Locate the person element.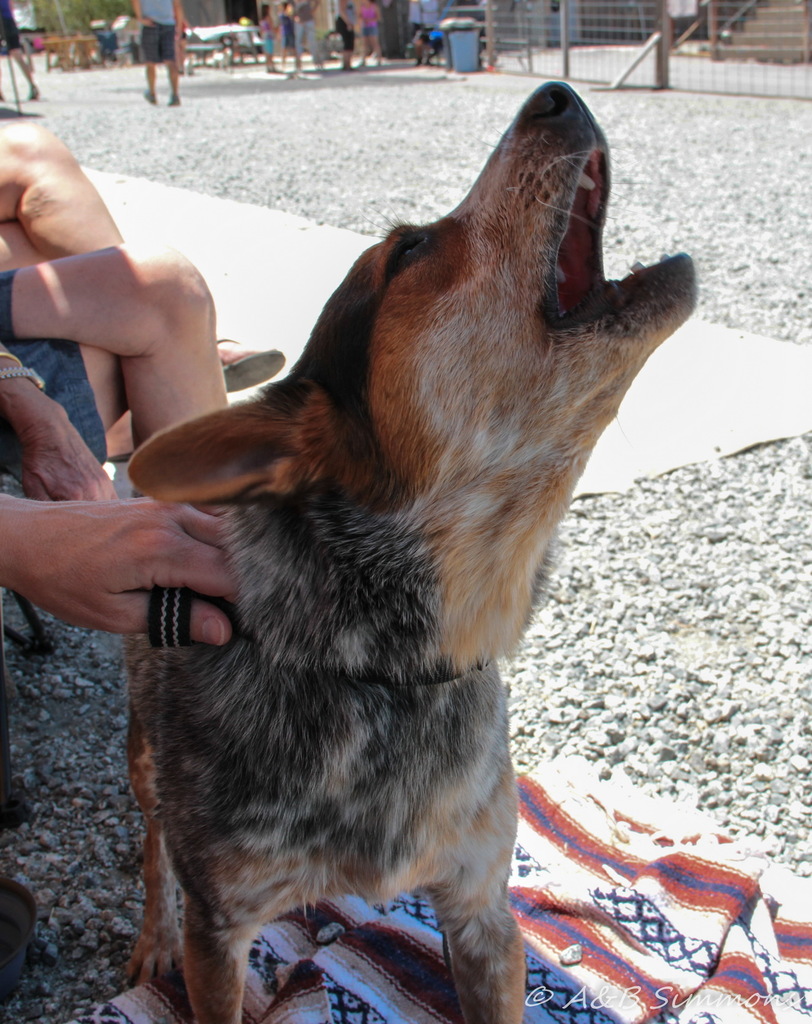
Element bbox: 0, 233, 255, 602.
